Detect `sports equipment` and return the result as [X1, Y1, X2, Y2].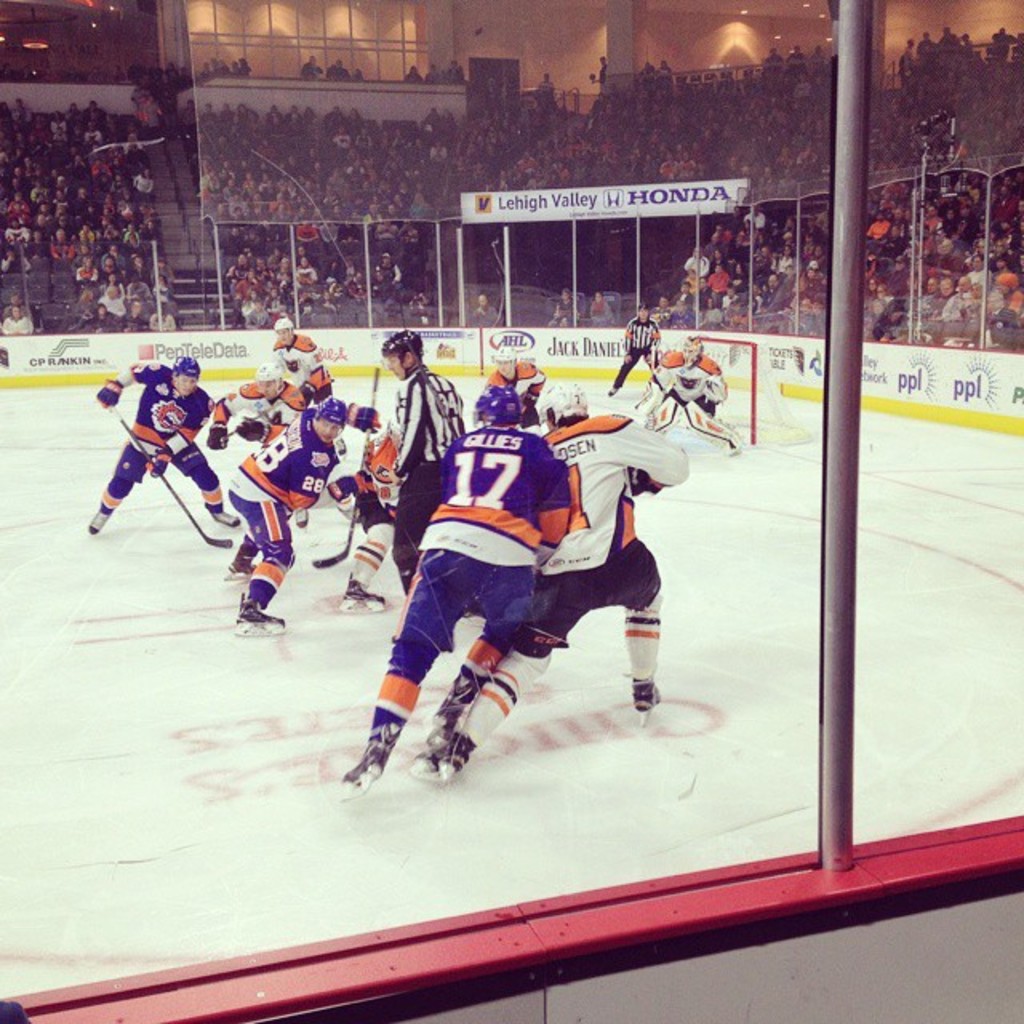
[678, 328, 712, 358].
